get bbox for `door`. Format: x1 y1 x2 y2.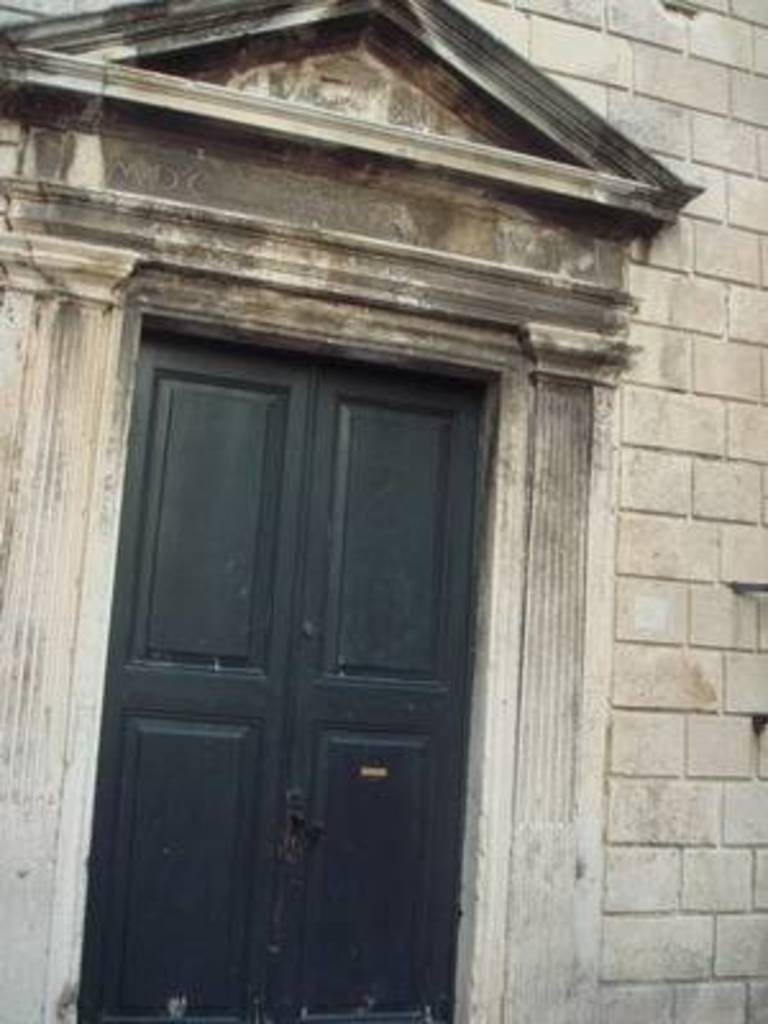
84 279 492 975.
